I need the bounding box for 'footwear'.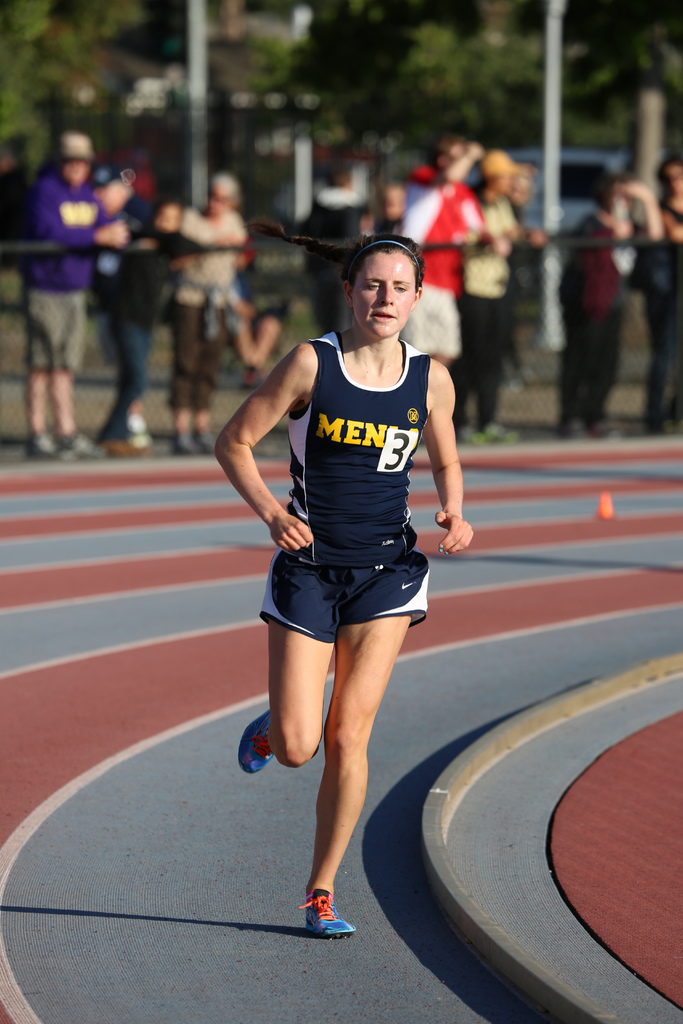
Here it is: 63 428 106 460.
